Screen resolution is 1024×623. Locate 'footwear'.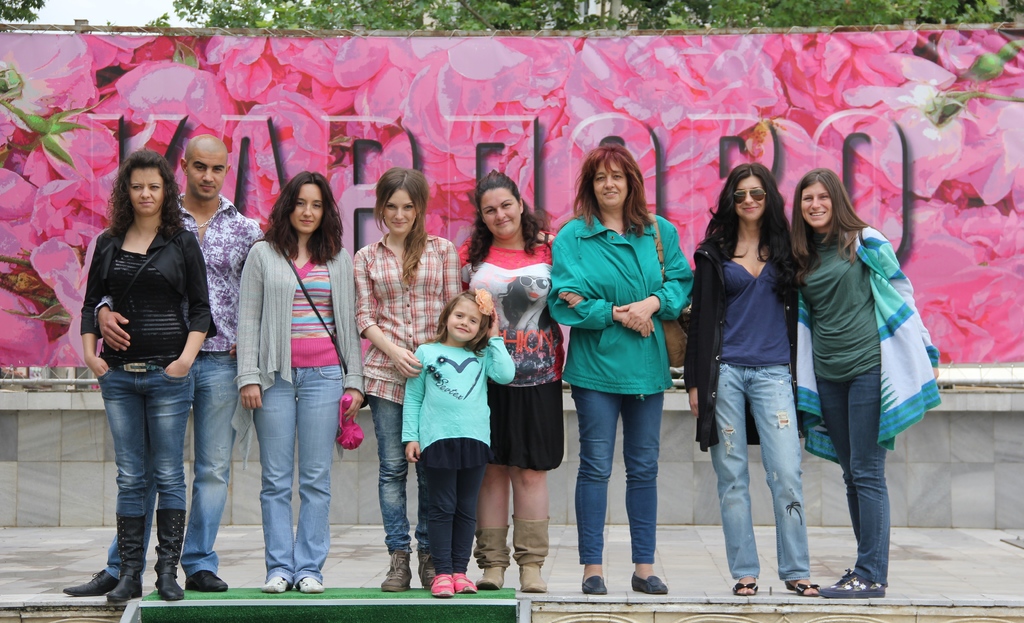
BBox(65, 569, 113, 595).
